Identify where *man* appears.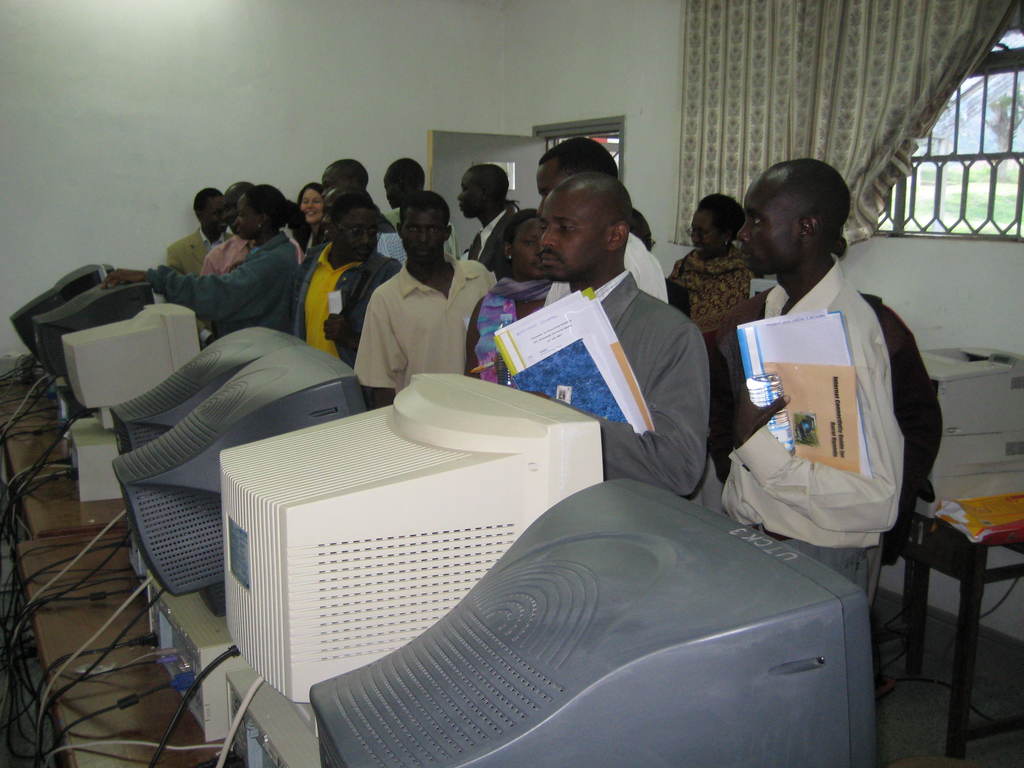
Appears at bbox=(318, 160, 390, 220).
